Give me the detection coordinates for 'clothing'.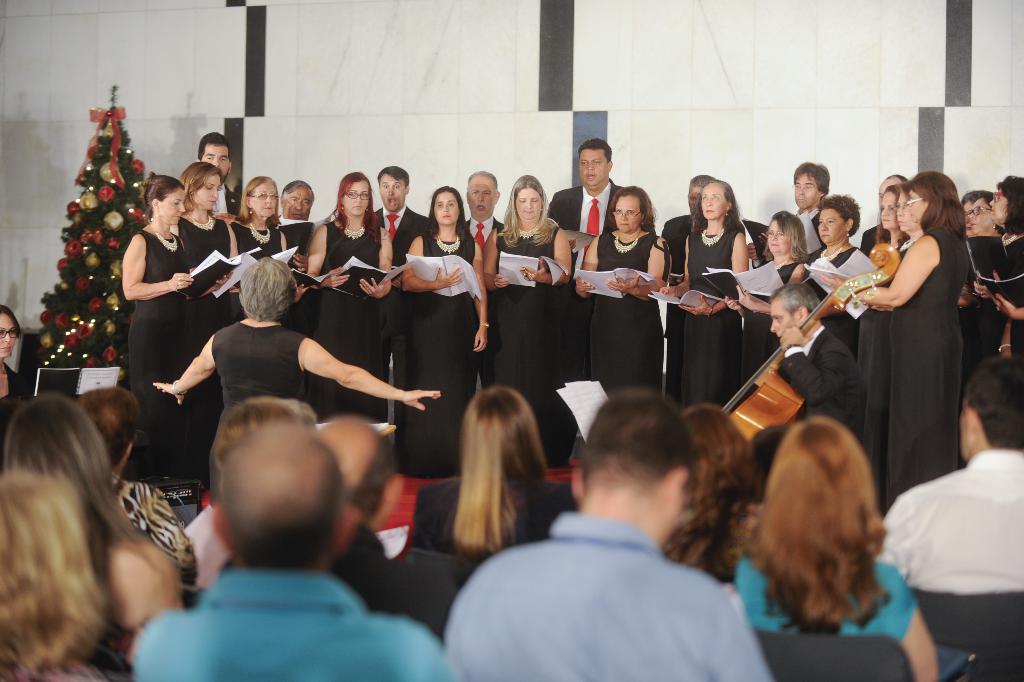
x1=455 y1=508 x2=771 y2=681.
